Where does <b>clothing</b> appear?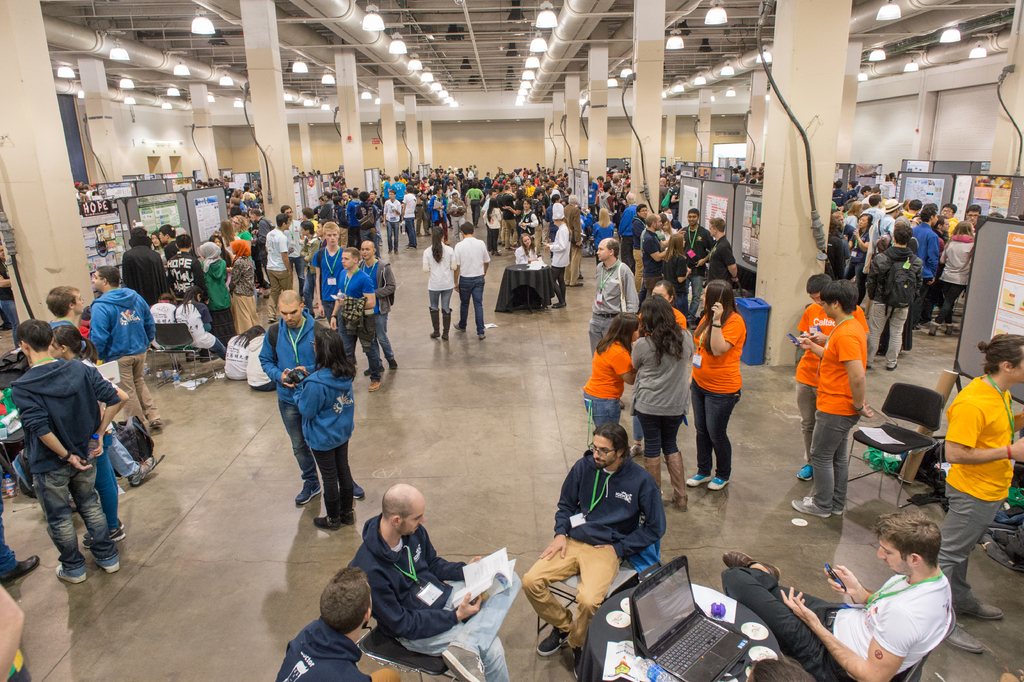
Appears at 294 365 358 520.
